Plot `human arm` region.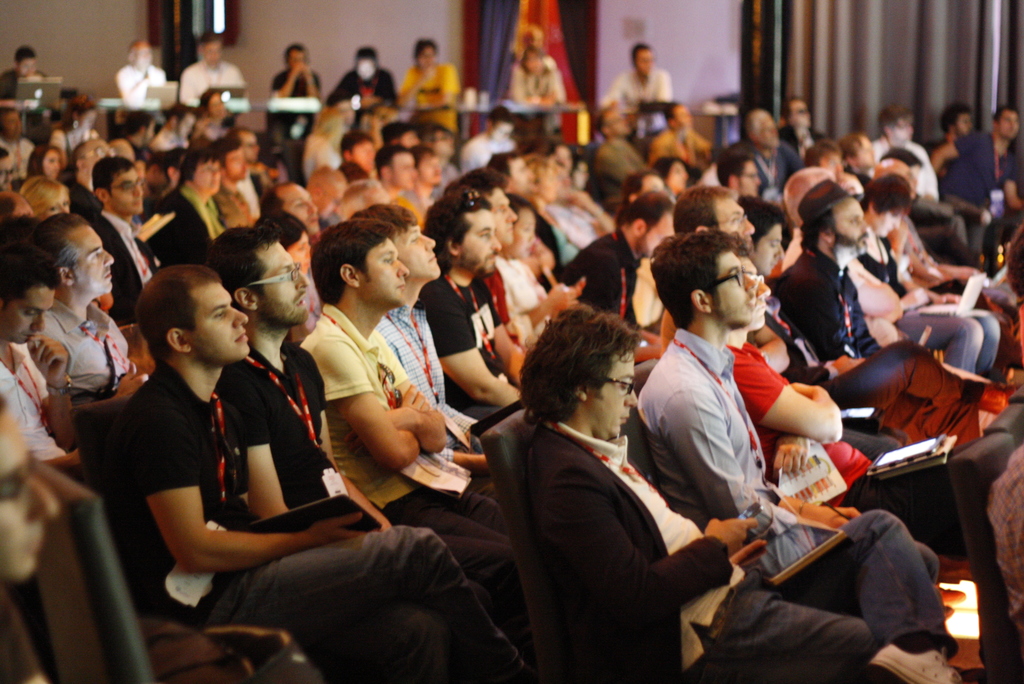
Plotted at select_region(489, 300, 526, 384).
